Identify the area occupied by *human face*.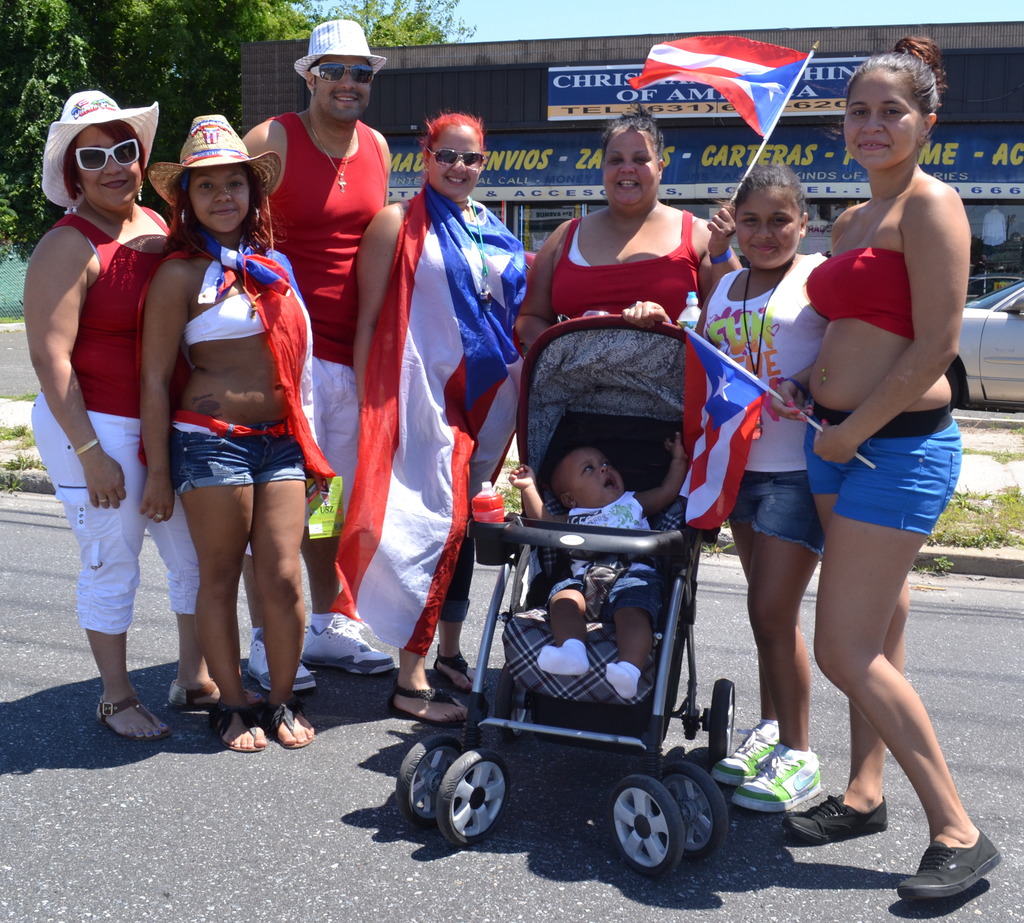
Area: select_region(839, 64, 929, 170).
